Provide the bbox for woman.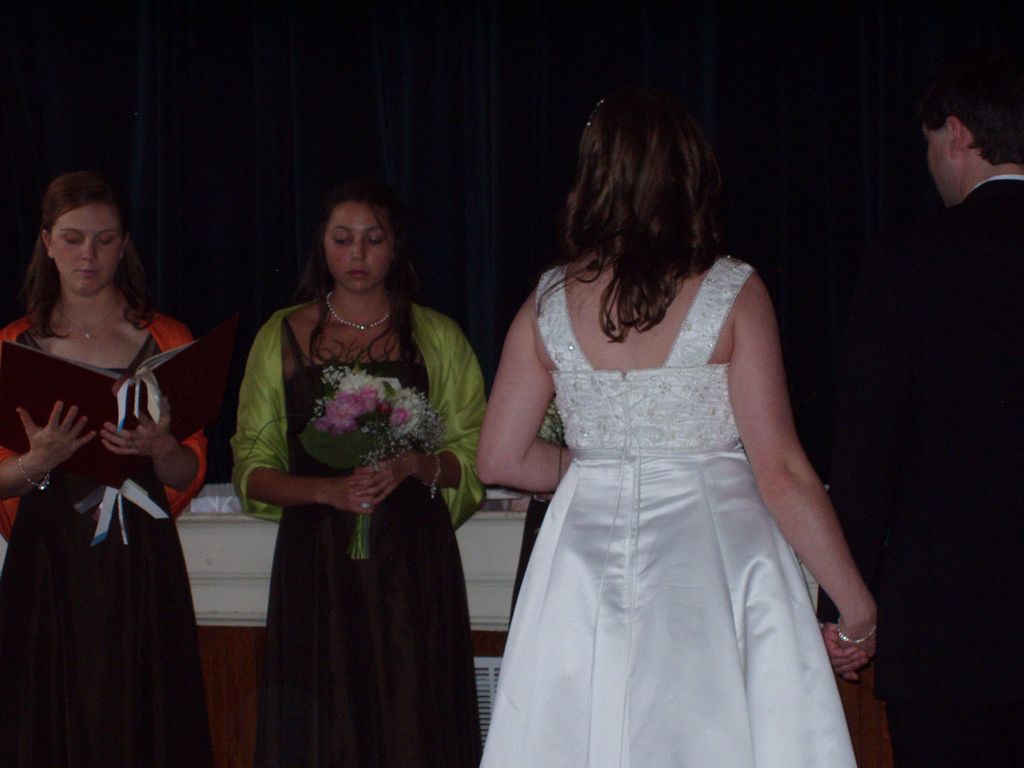
x1=476, y1=93, x2=878, y2=764.
